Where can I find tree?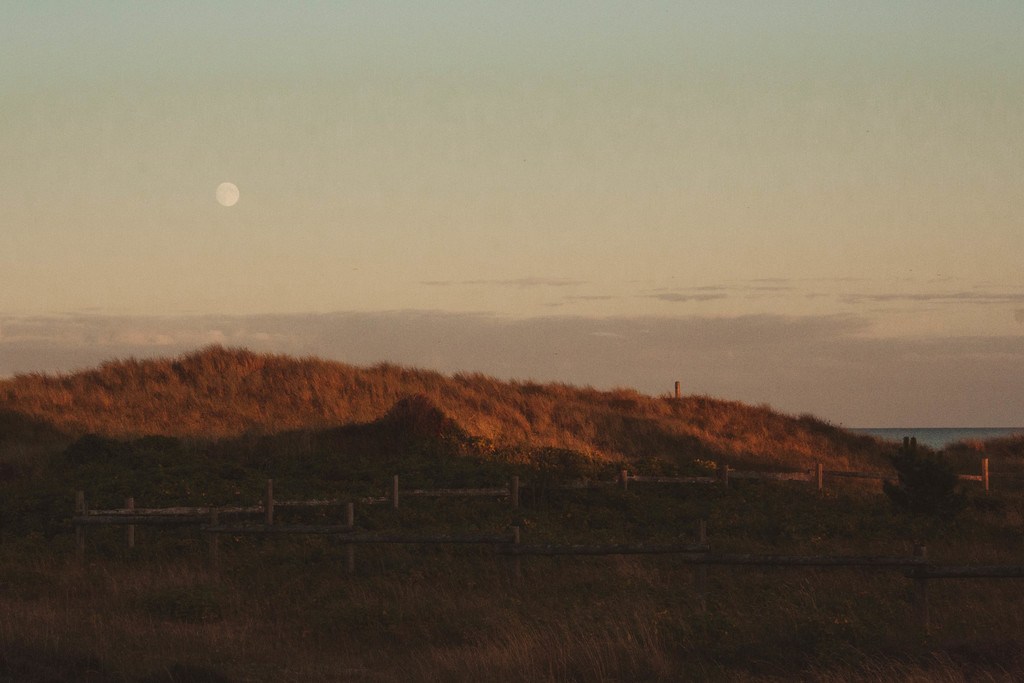
You can find it at (left=874, top=420, right=999, bottom=538).
